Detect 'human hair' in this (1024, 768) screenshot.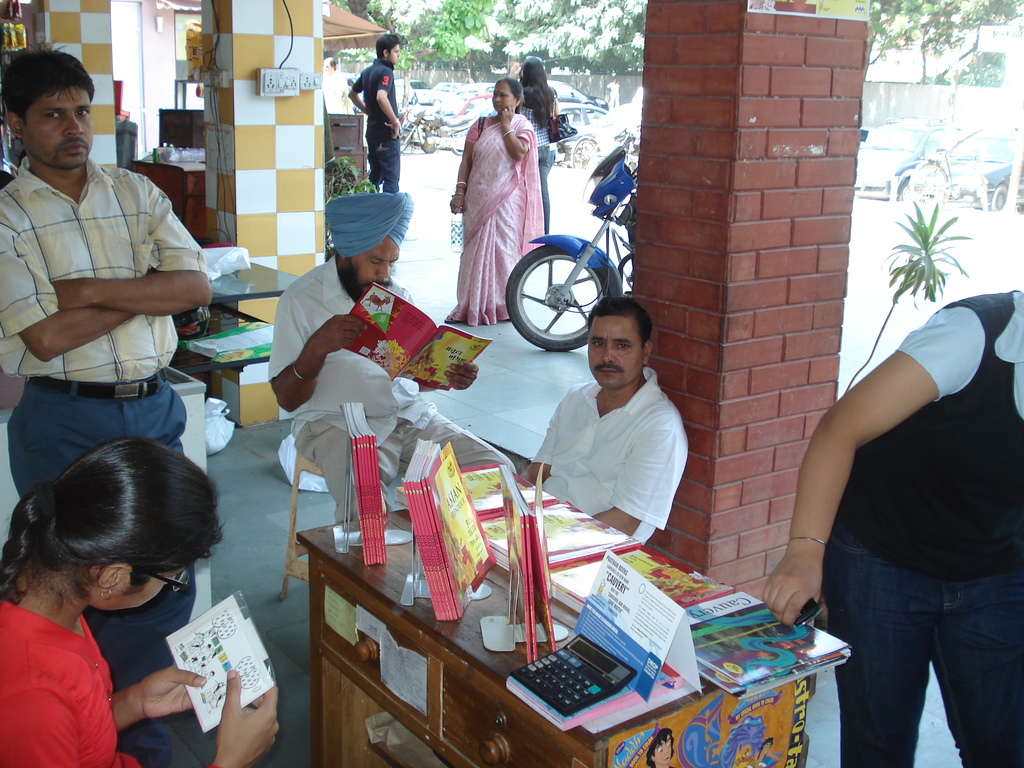
Detection: l=498, t=80, r=524, b=100.
